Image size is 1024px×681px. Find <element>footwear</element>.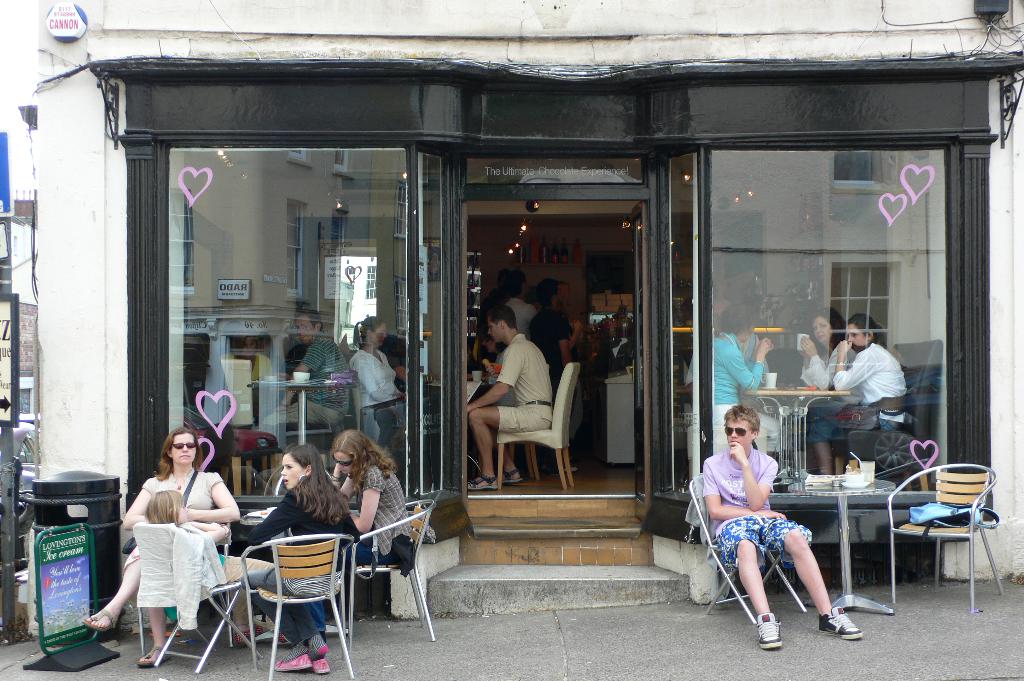
Rect(138, 645, 177, 667).
